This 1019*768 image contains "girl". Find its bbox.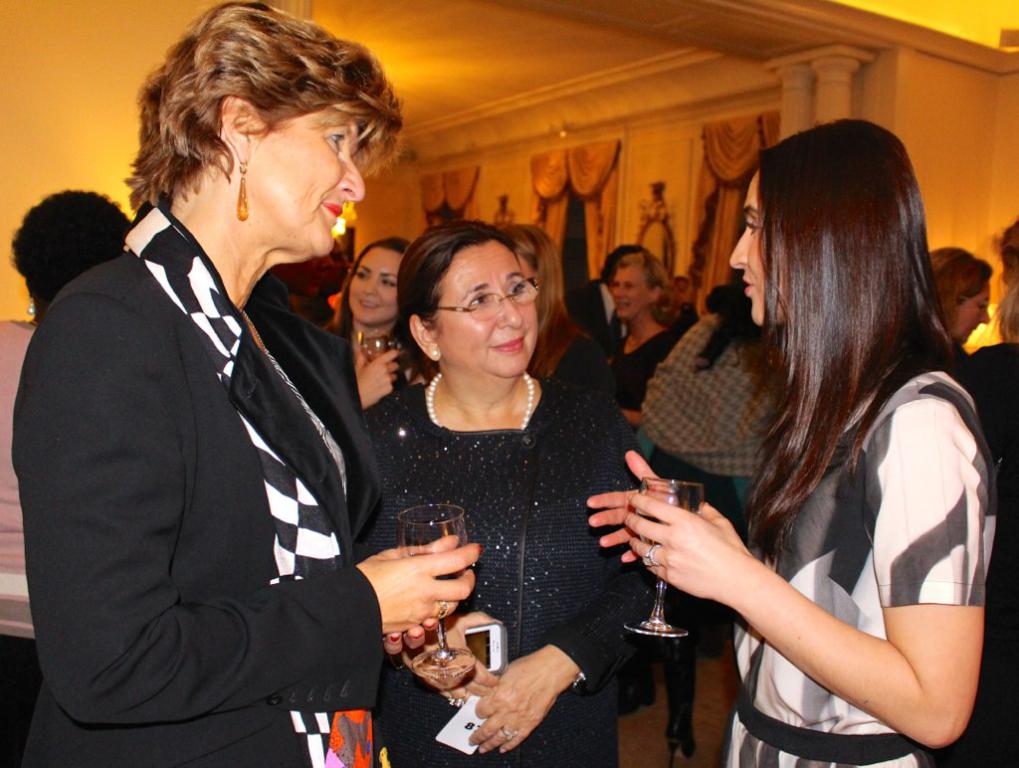
[x1=587, y1=119, x2=1002, y2=767].
